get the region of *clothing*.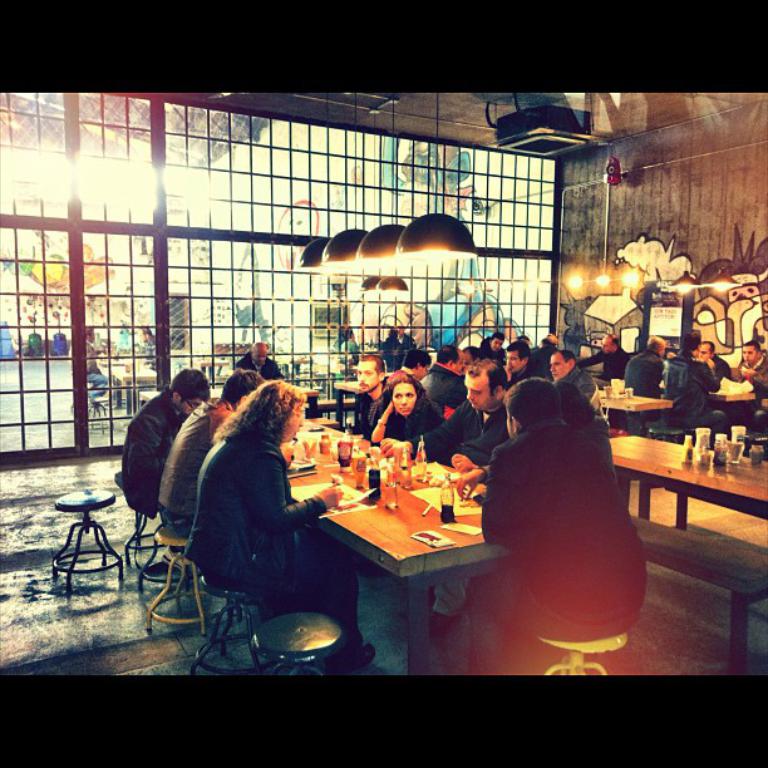
(left=154, top=397, right=232, bottom=536).
